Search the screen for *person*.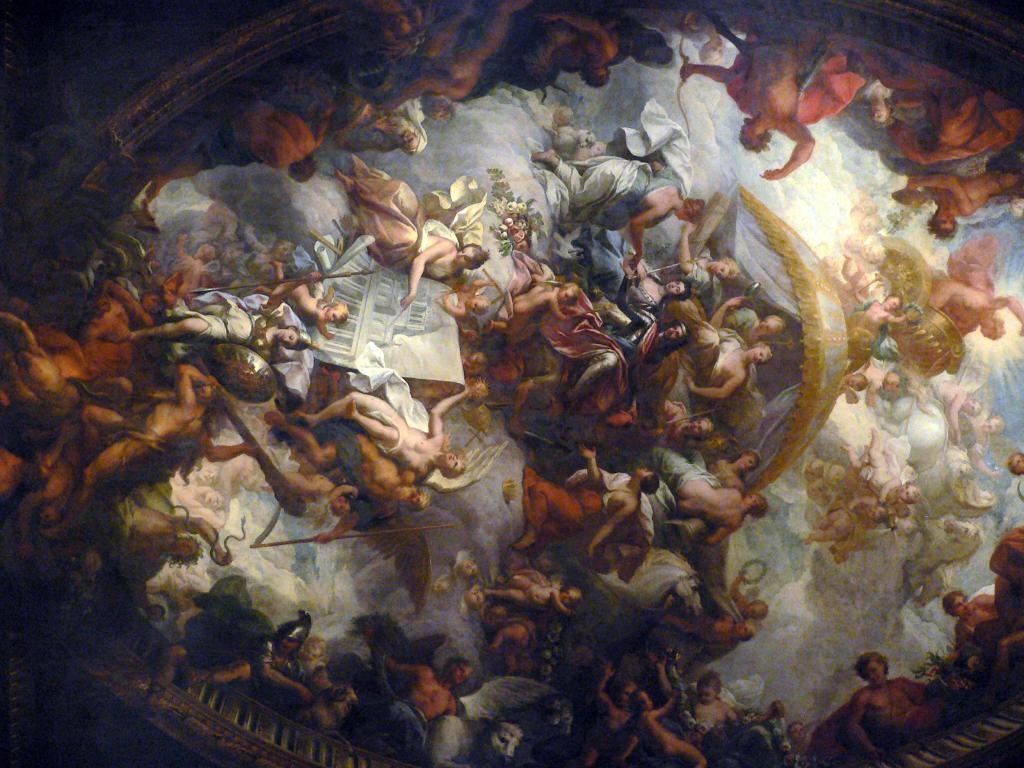
Found at rect(424, 92, 463, 127).
